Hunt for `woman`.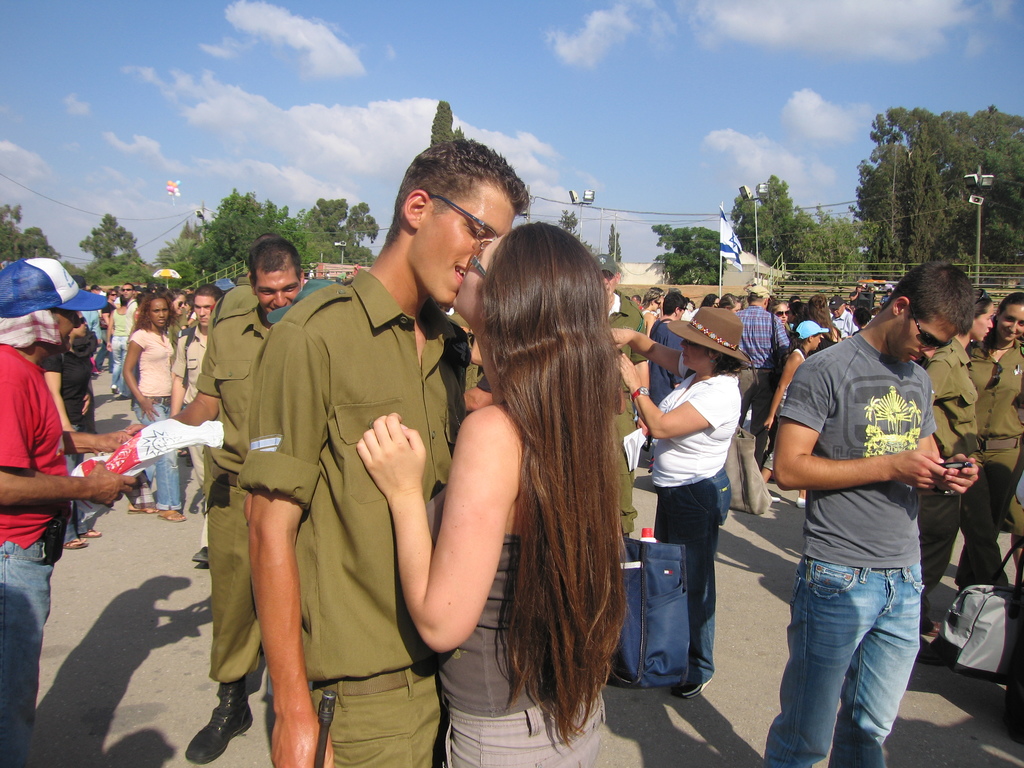
Hunted down at (431, 242, 660, 758).
